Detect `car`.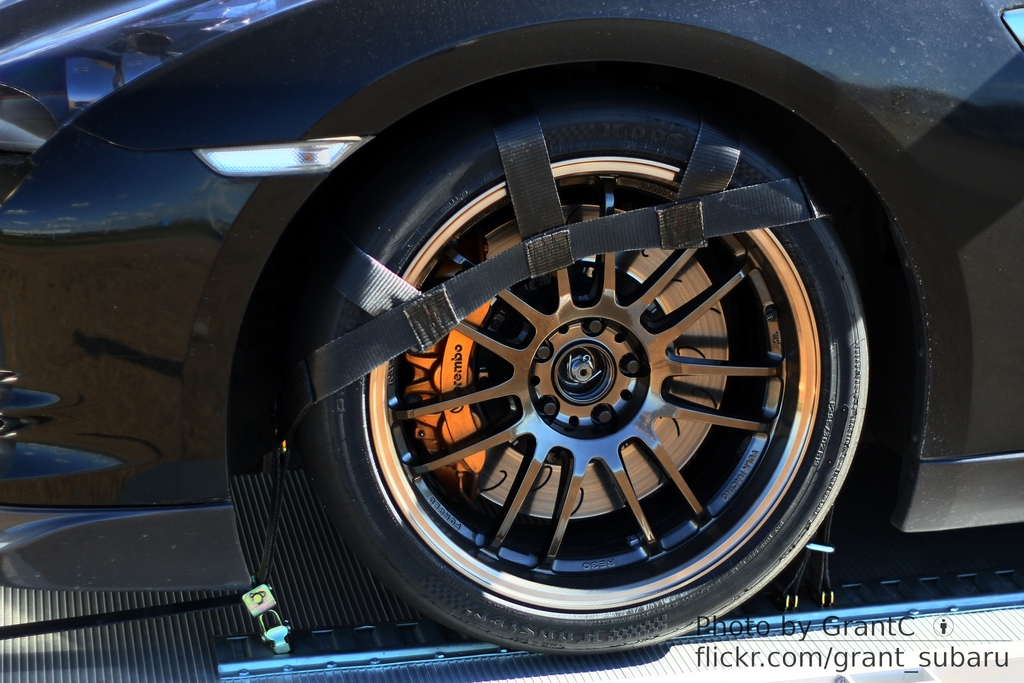
Detected at crop(1, 0, 1023, 682).
